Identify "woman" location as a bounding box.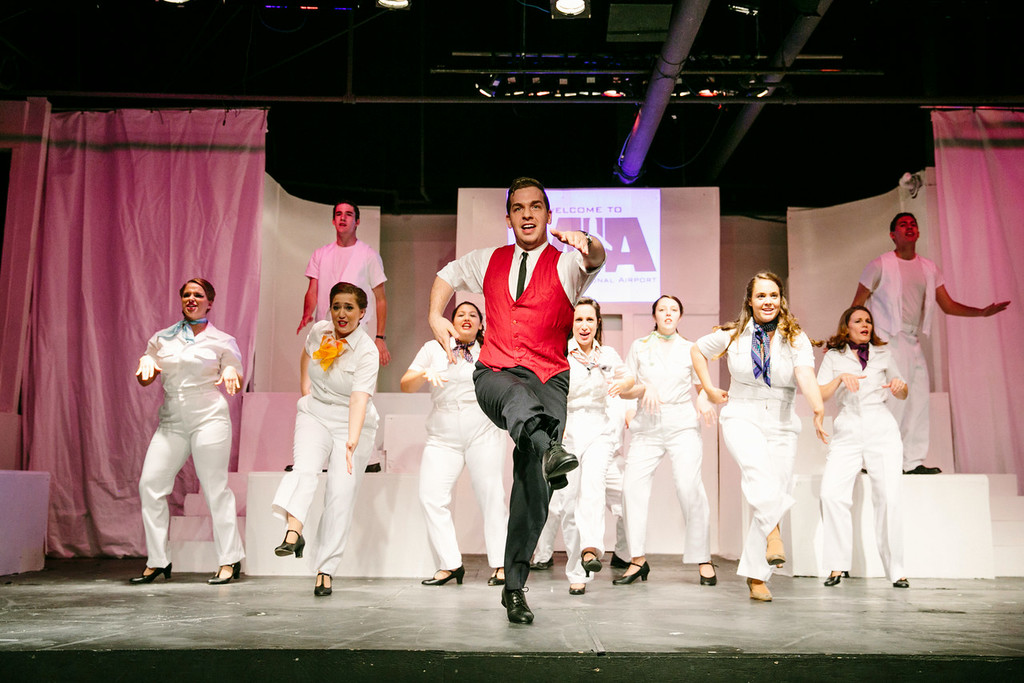
(x1=266, y1=281, x2=382, y2=589).
